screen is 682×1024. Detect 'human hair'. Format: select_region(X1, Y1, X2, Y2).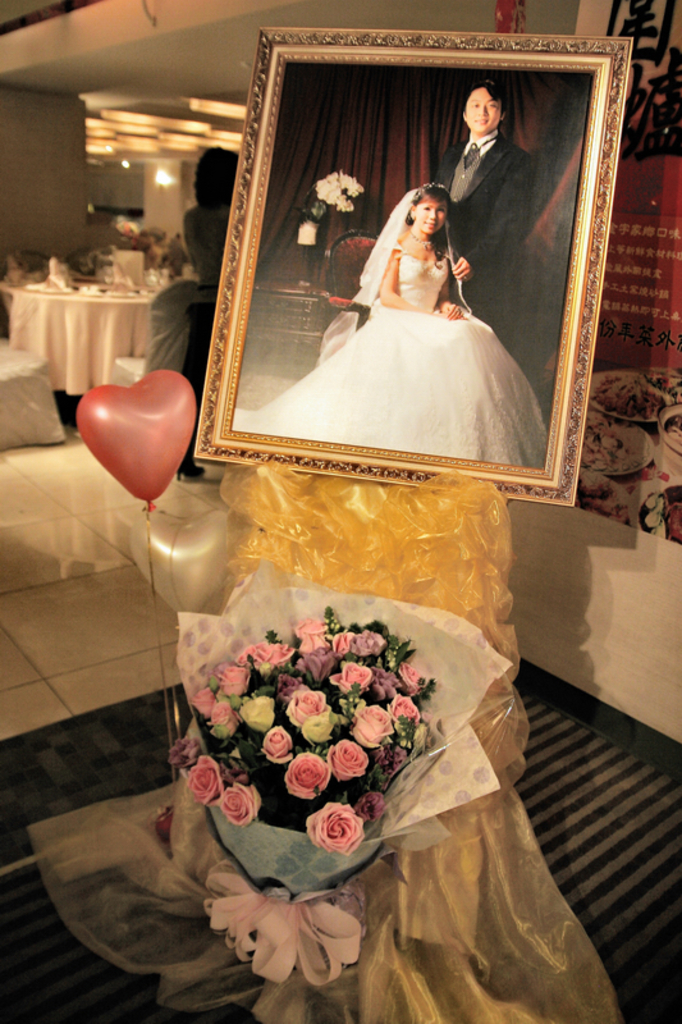
select_region(461, 78, 509, 124).
